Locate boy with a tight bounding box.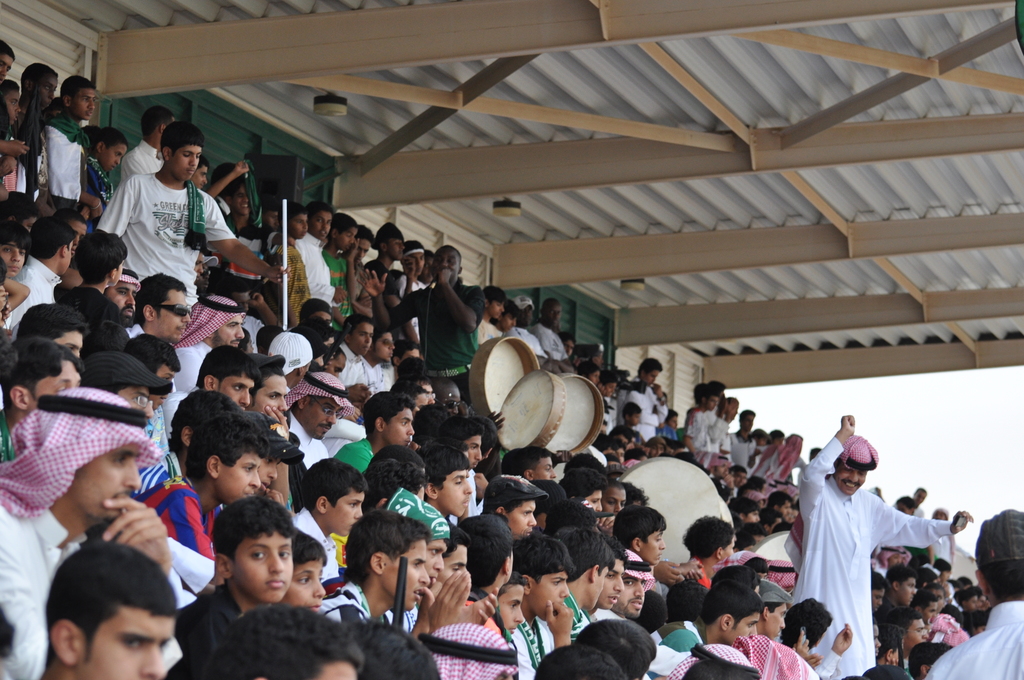
{"x1": 339, "y1": 393, "x2": 419, "y2": 478}.
